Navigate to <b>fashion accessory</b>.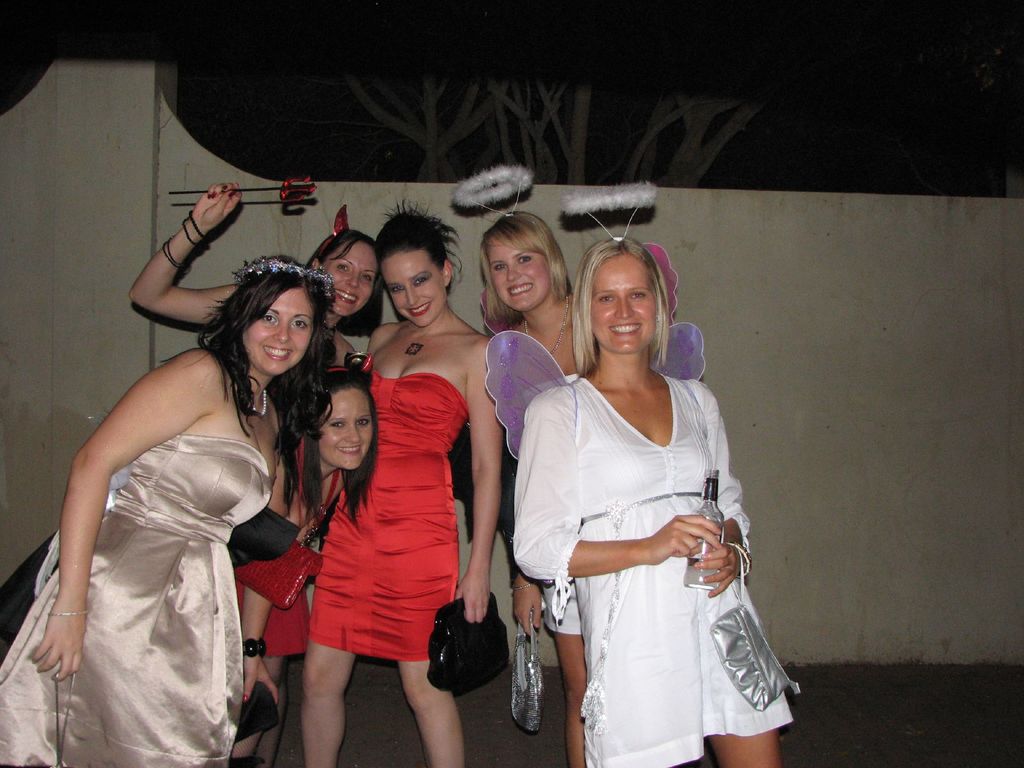
Navigation target: locate(186, 207, 205, 236).
